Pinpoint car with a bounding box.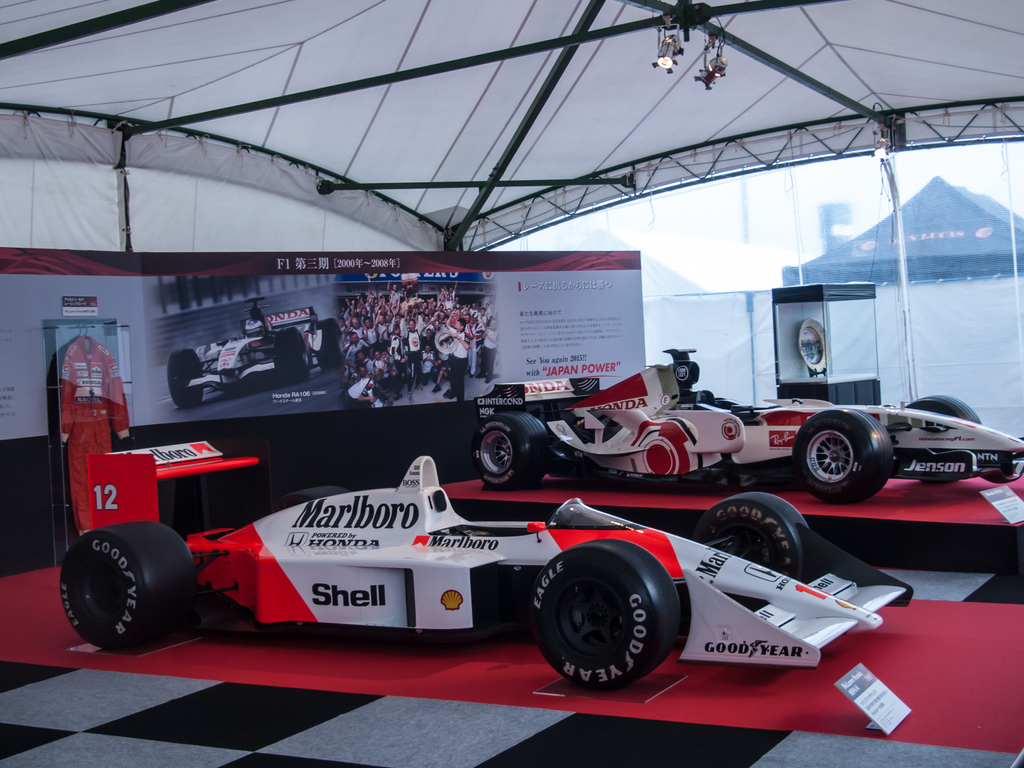
[left=60, top=454, right=914, bottom=691].
